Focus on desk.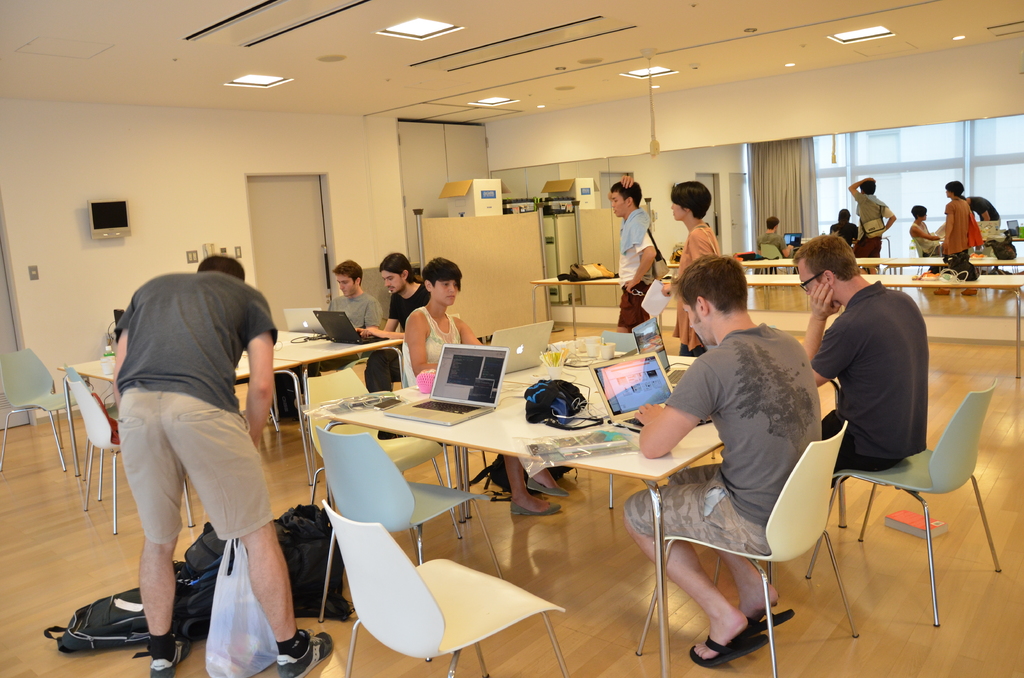
Focused at <bbox>310, 341, 728, 595</bbox>.
